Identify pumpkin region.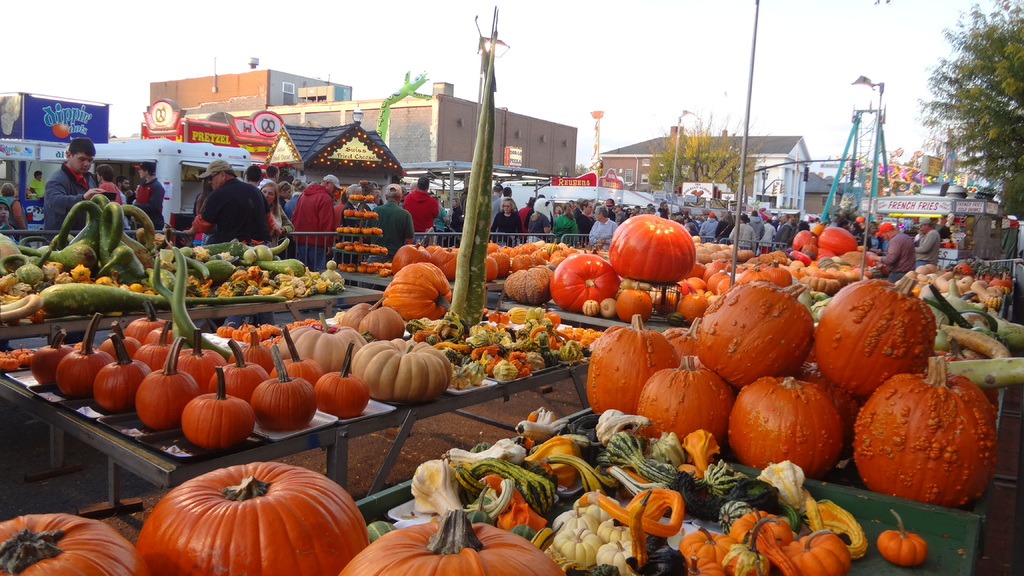
Region: {"x1": 723, "y1": 516, "x2": 781, "y2": 575}.
